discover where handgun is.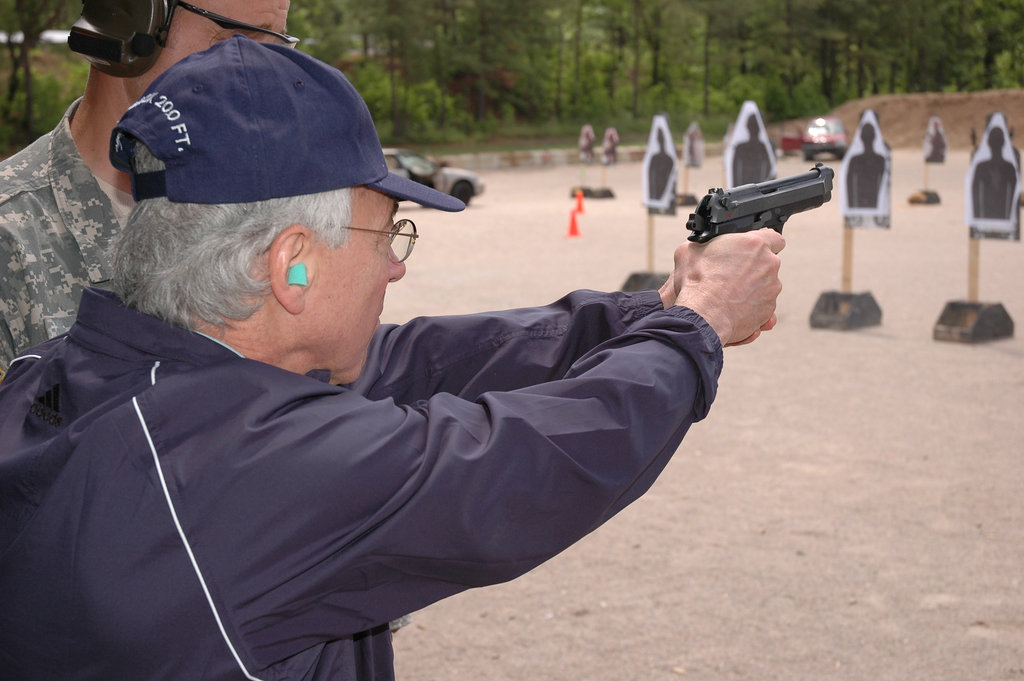
Discovered at box(684, 160, 837, 245).
